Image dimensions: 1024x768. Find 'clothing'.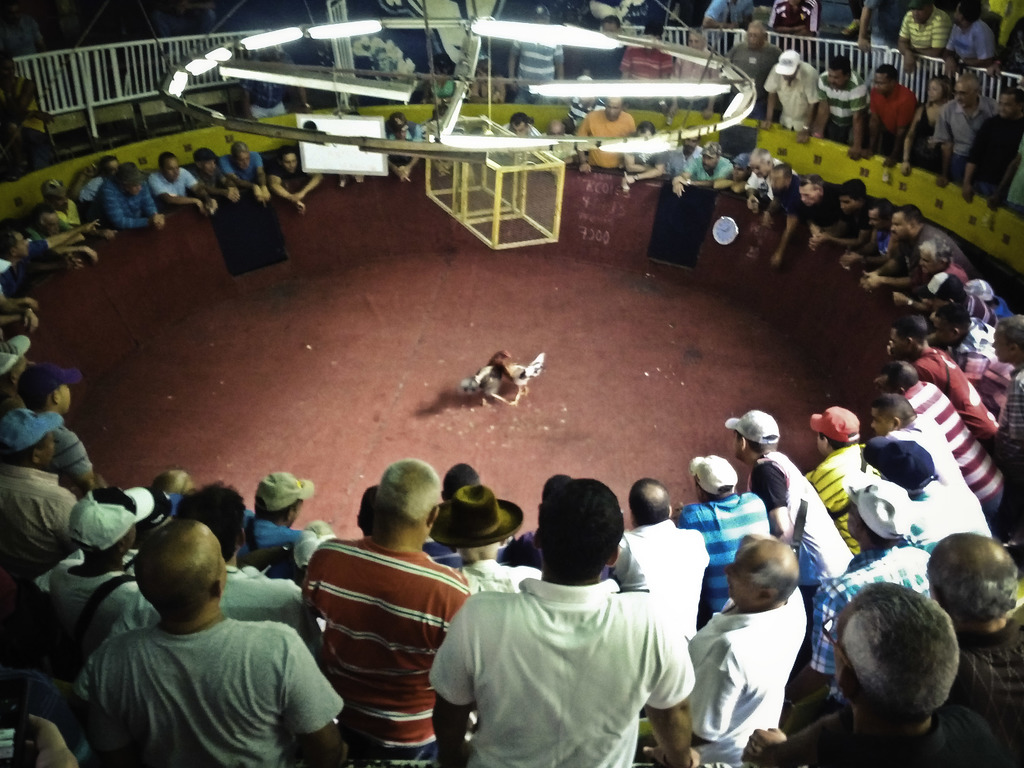
[x1=767, y1=64, x2=828, y2=132].
